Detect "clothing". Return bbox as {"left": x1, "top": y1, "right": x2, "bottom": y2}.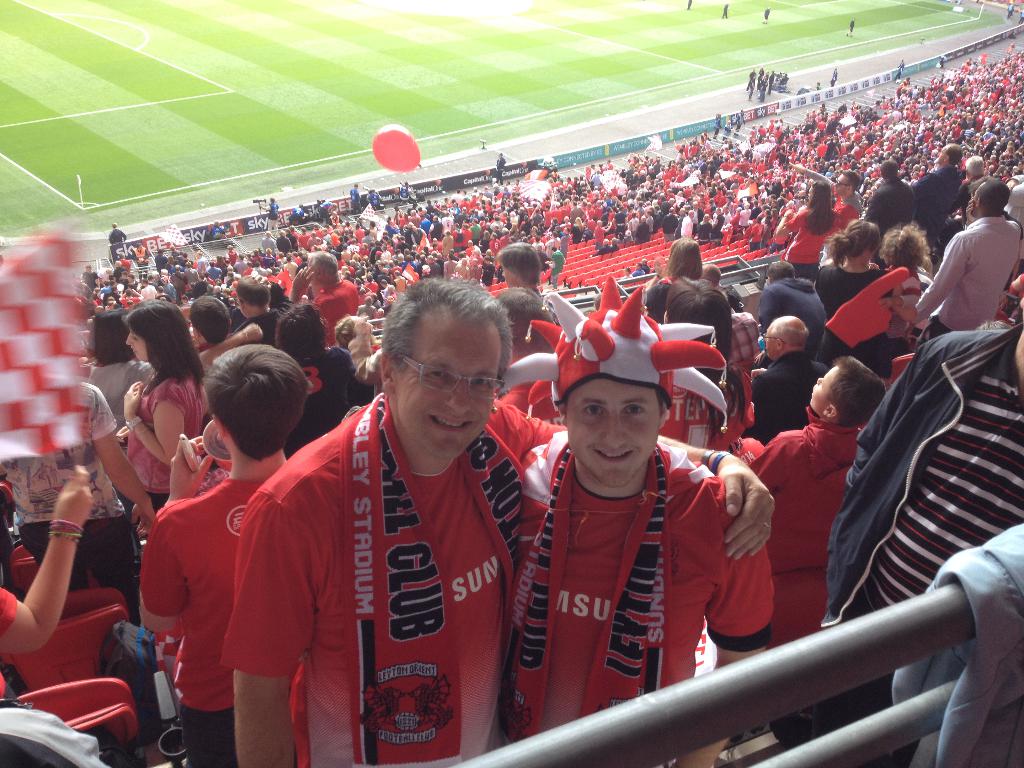
{"left": 225, "top": 383, "right": 578, "bottom": 767}.
